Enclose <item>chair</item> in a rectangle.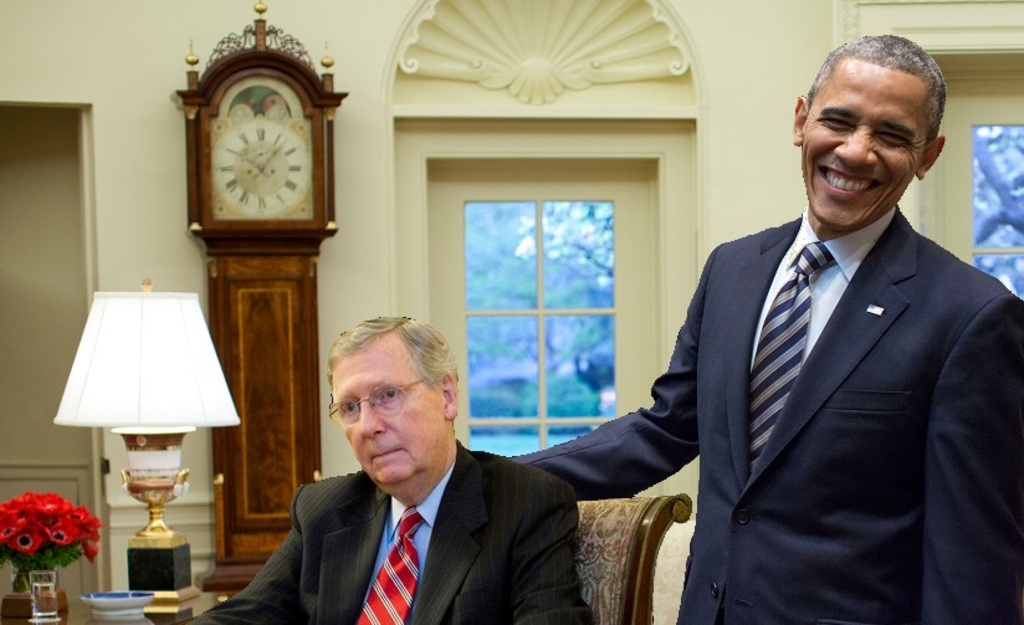
[552,481,686,624].
